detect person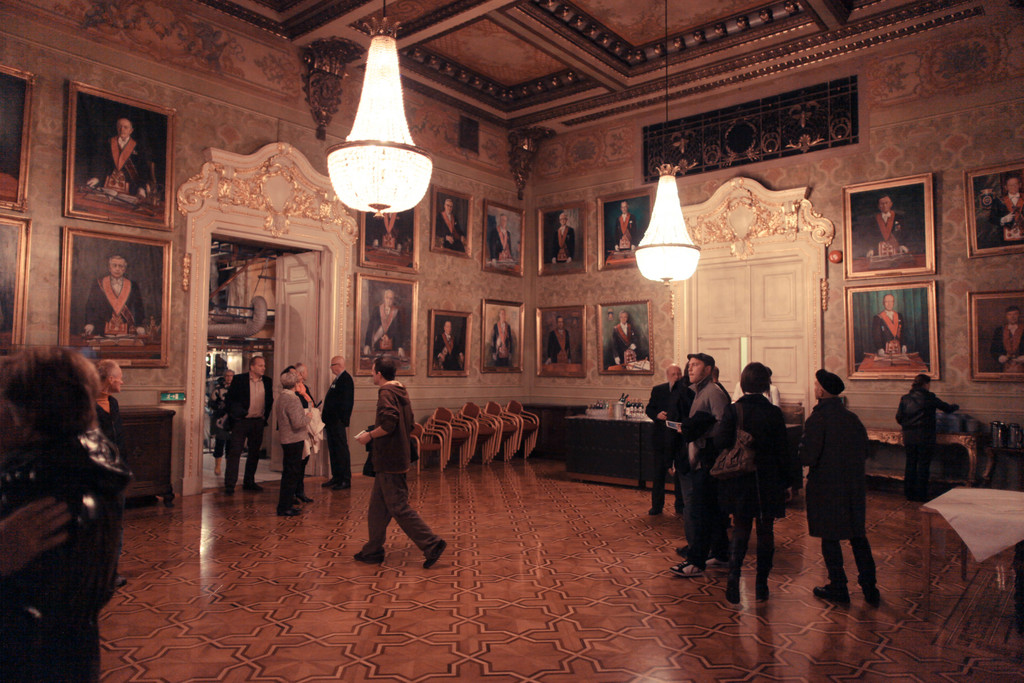
bbox=[371, 293, 404, 352]
